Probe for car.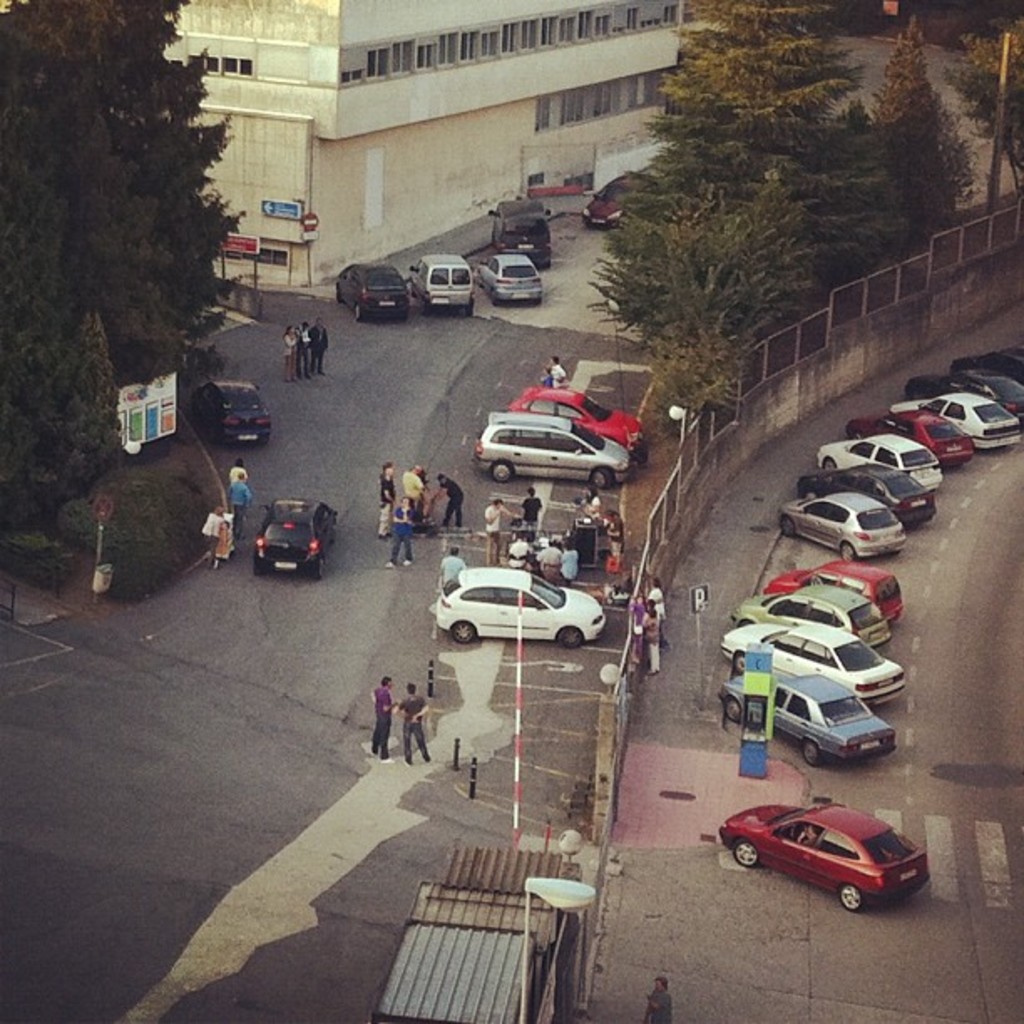
Probe result: {"x1": 433, "y1": 567, "x2": 606, "y2": 654}.
